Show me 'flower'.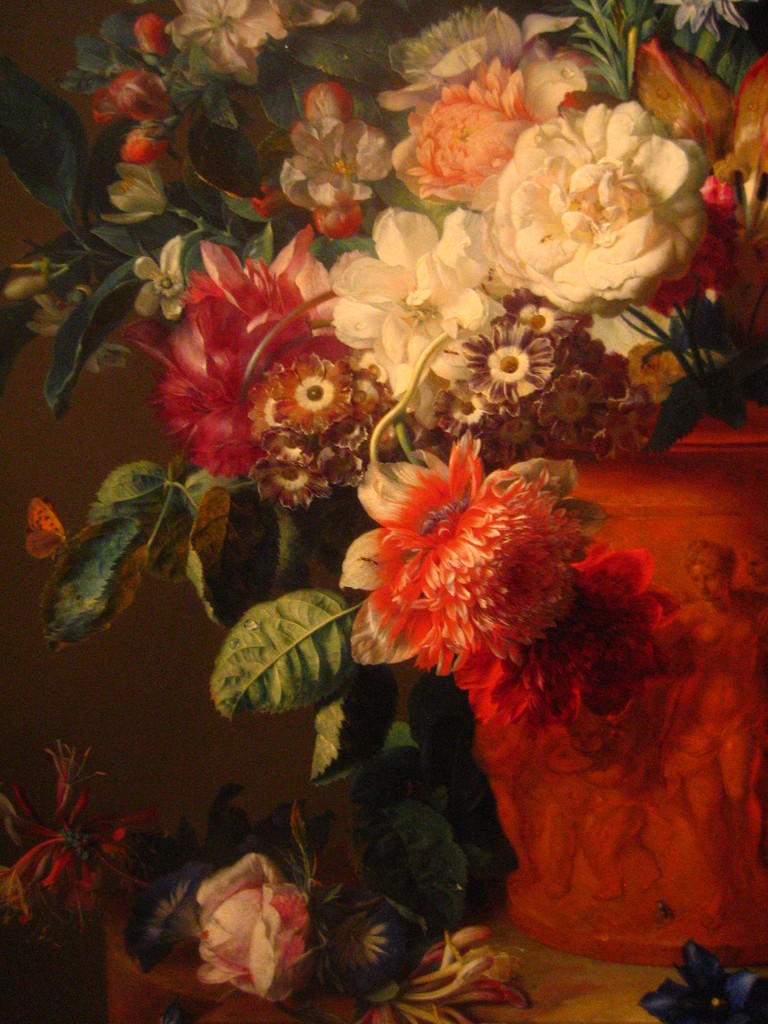
'flower' is here: detection(107, 71, 173, 122).
